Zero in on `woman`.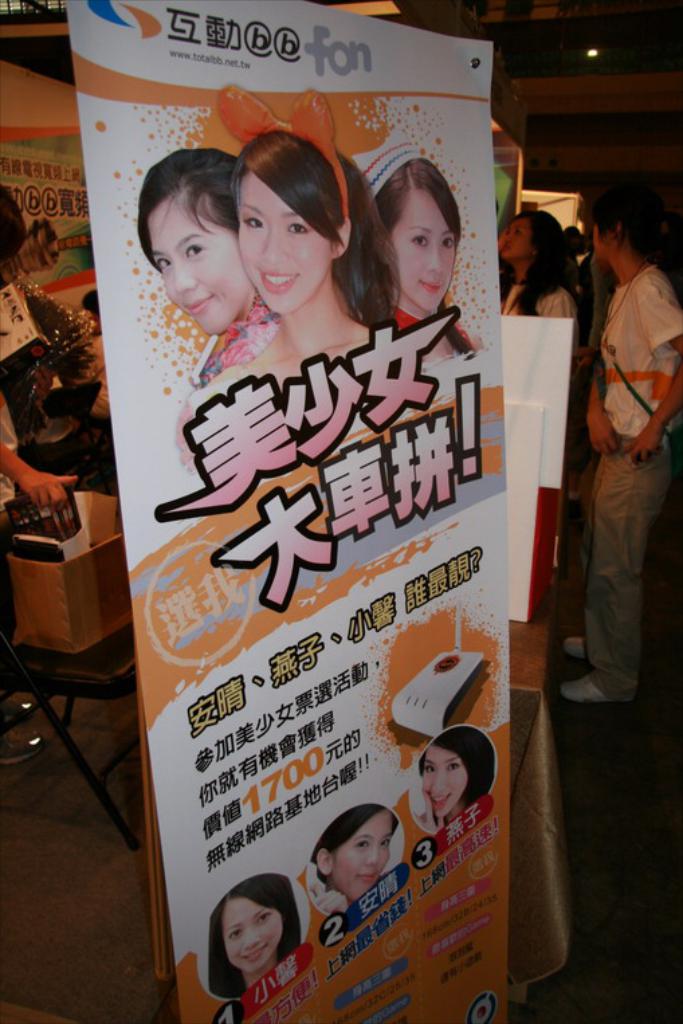
Zeroed in: 352,138,486,356.
